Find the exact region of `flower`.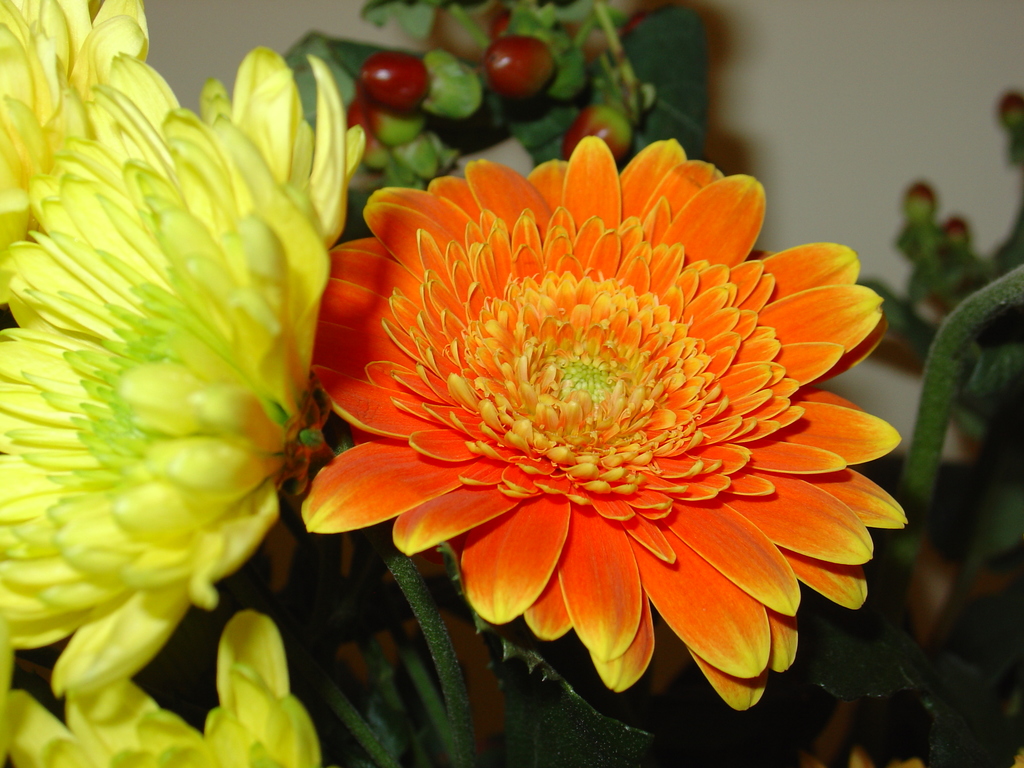
Exact region: pyautogui.locateOnScreen(298, 135, 912, 713).
